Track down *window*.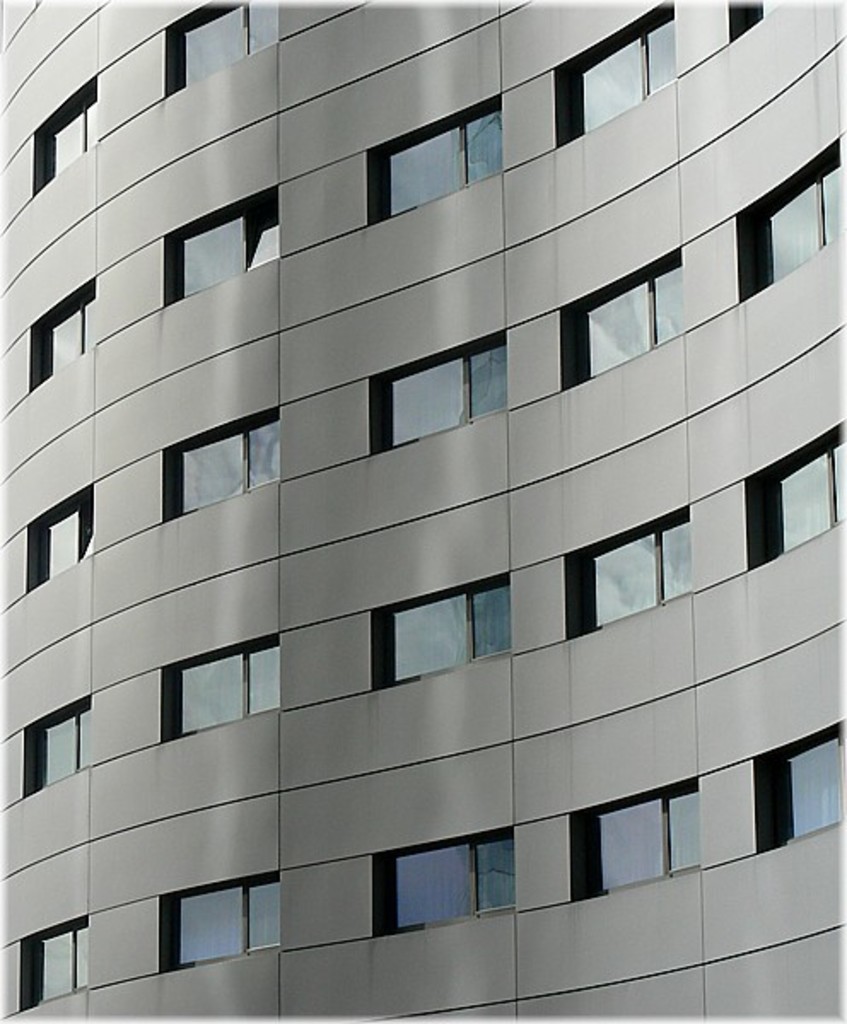
Tracked to [726,0,768,32].
